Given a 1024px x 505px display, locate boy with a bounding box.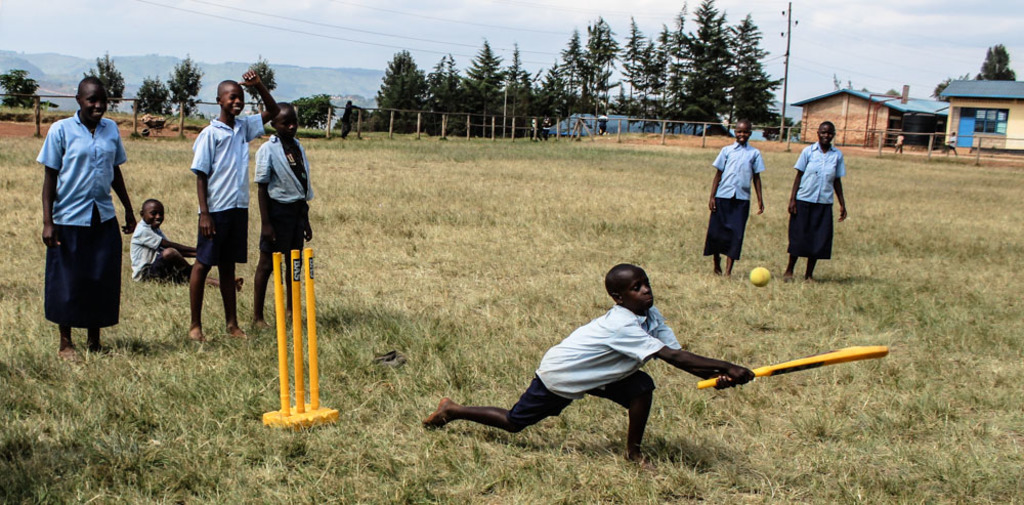
Located: BBox(252, 103, 312, 333).
